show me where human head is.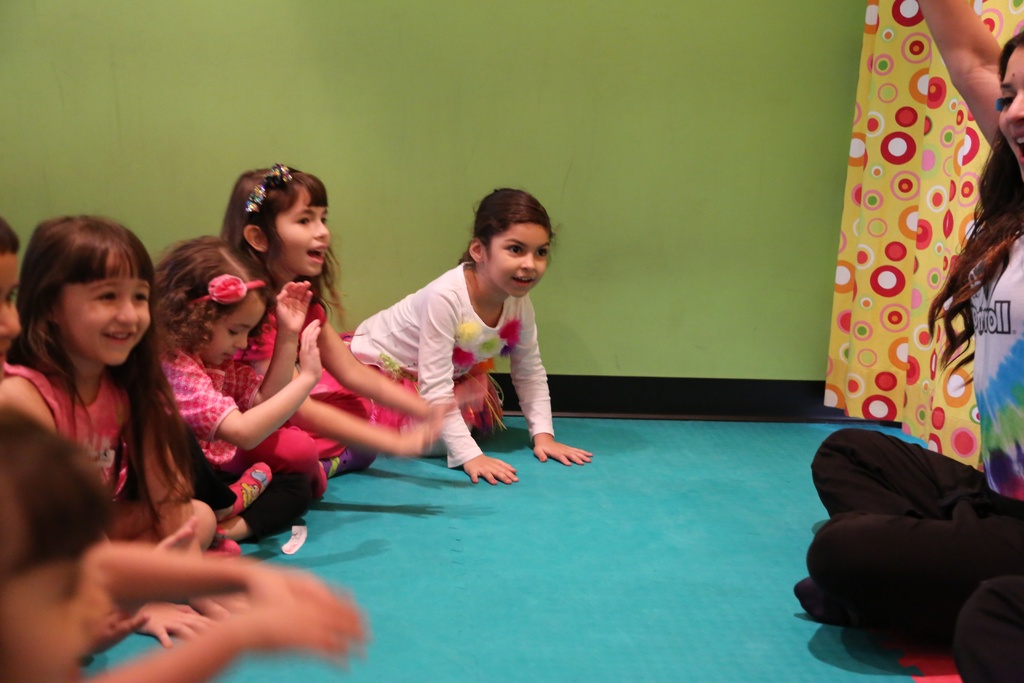
human head is at [x1=457, y1=188, x2=564, y2=299].
